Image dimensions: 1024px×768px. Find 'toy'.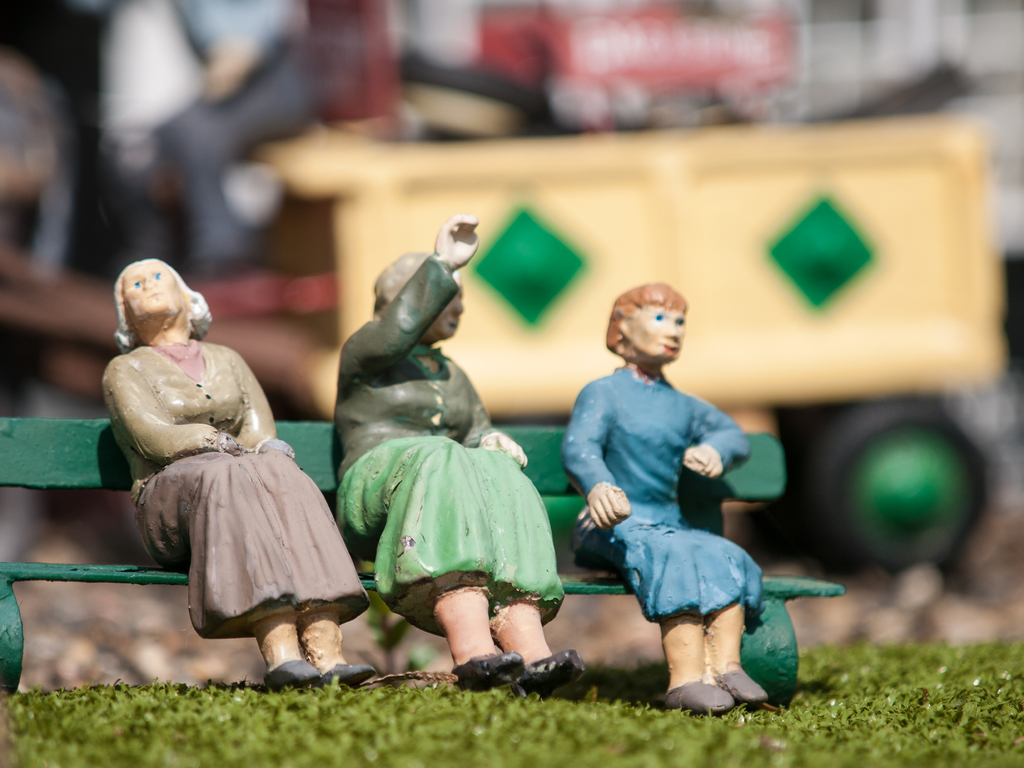
bbox=(563, 281, 771, 712).
